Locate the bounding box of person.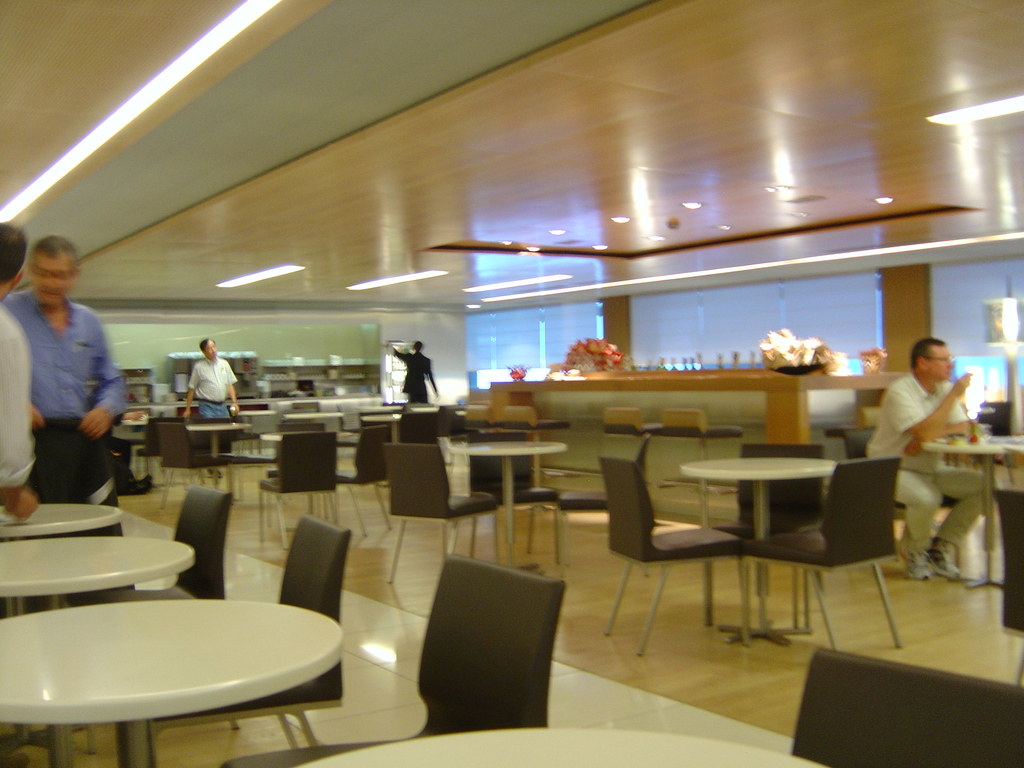
Bounding box: box=[0, 221, 38, 519].
